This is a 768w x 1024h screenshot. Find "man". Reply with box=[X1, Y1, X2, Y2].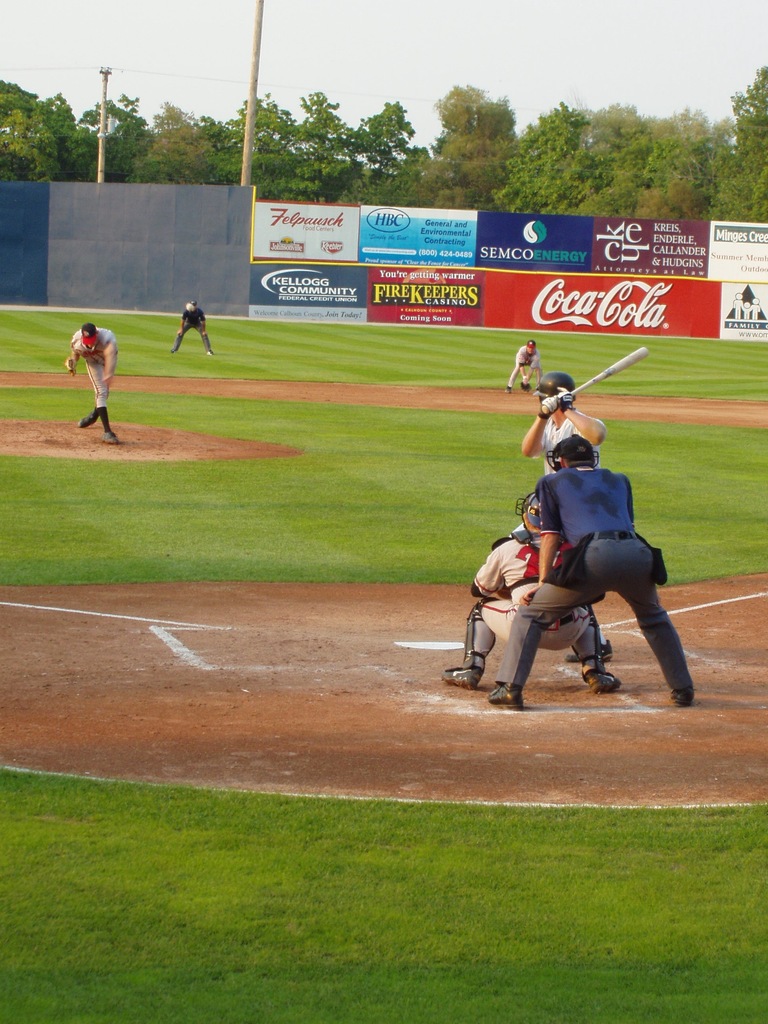
box=[440, 535, 621, 698].
